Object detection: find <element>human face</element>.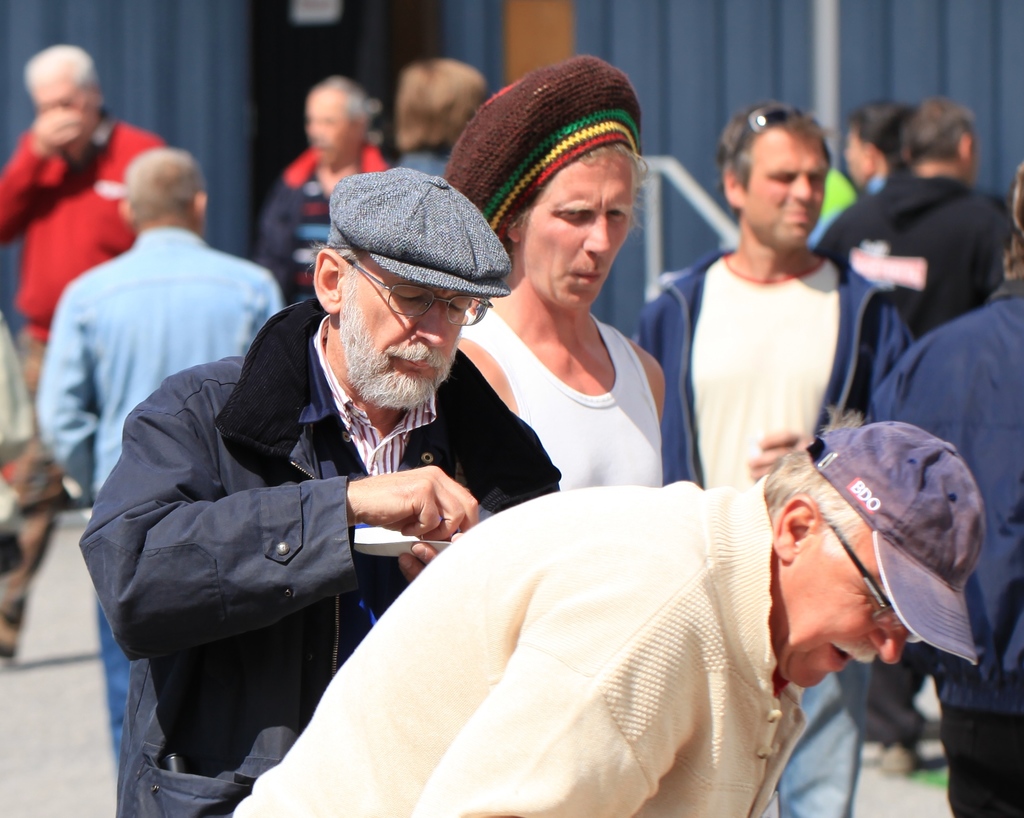
rect(338, 259, 468, 412).
